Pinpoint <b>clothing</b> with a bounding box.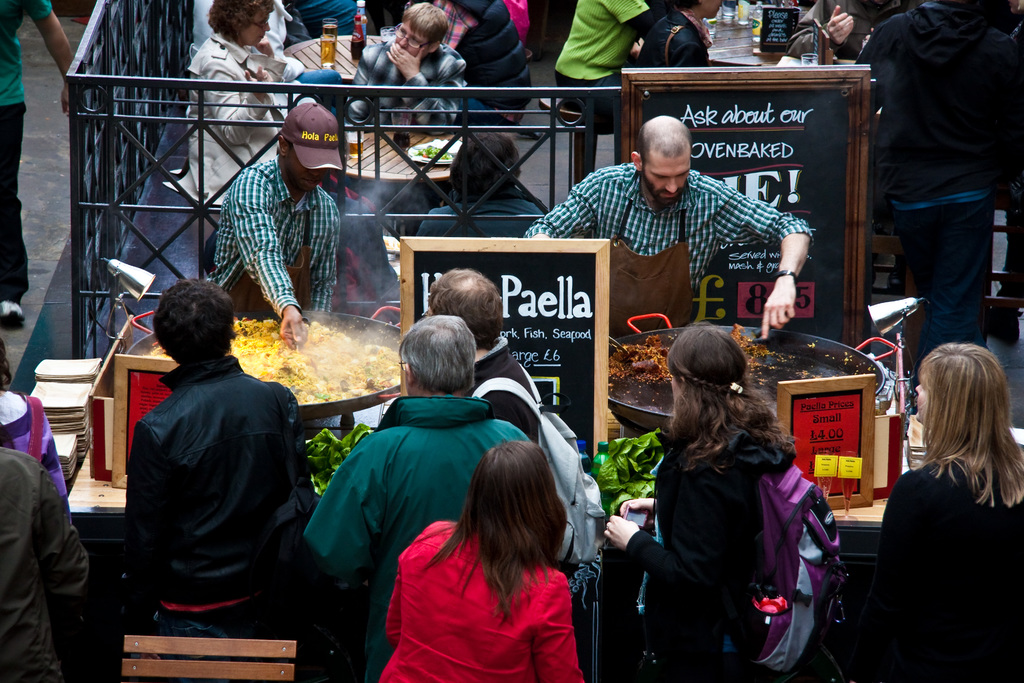
[339, 39, 474, 132].
